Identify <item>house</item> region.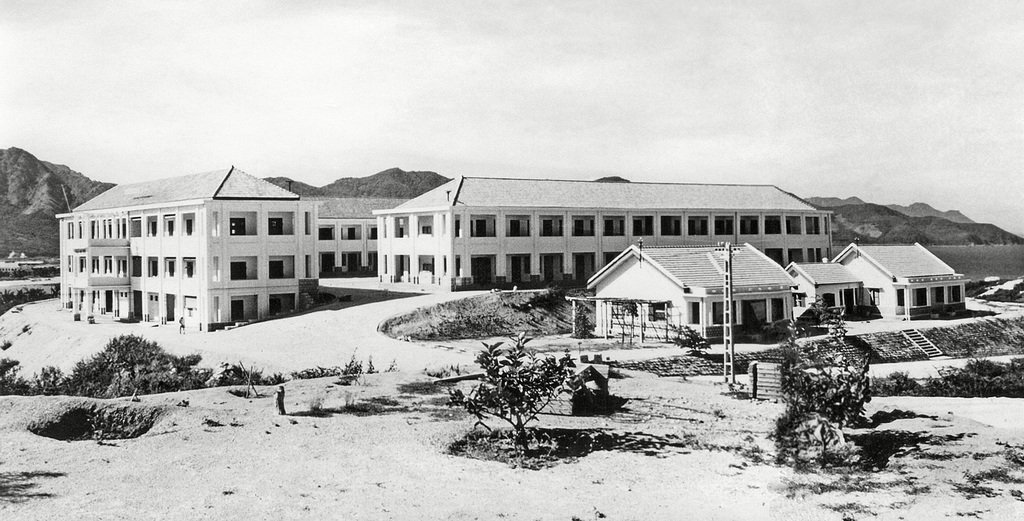
Region: 795, 255, 867, 318.
